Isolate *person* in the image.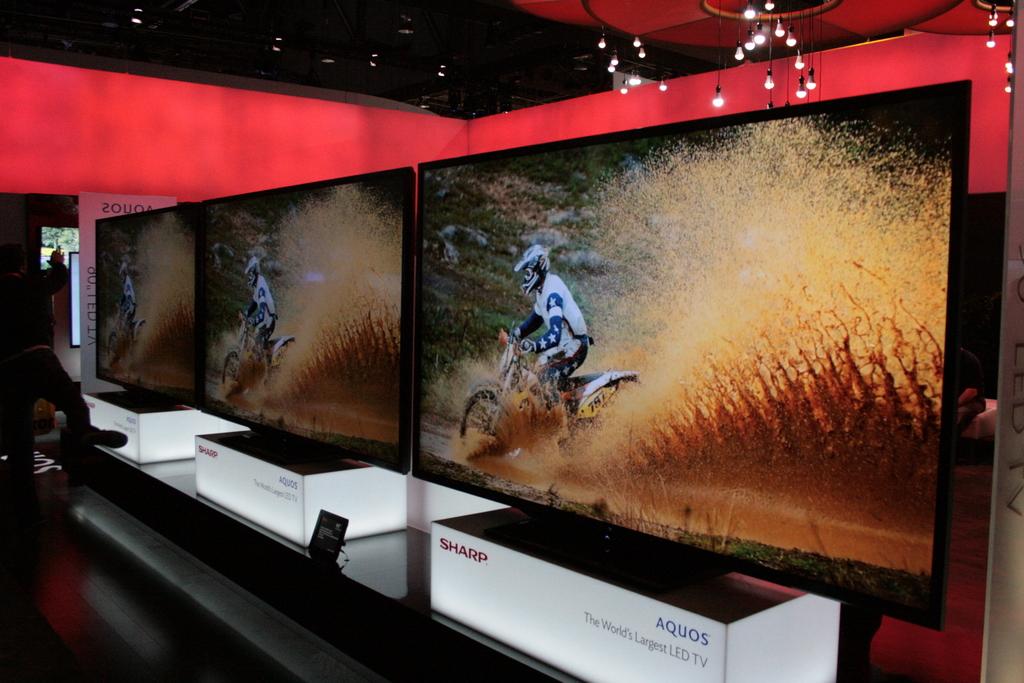
Isolated region: (118,258,140,349).
